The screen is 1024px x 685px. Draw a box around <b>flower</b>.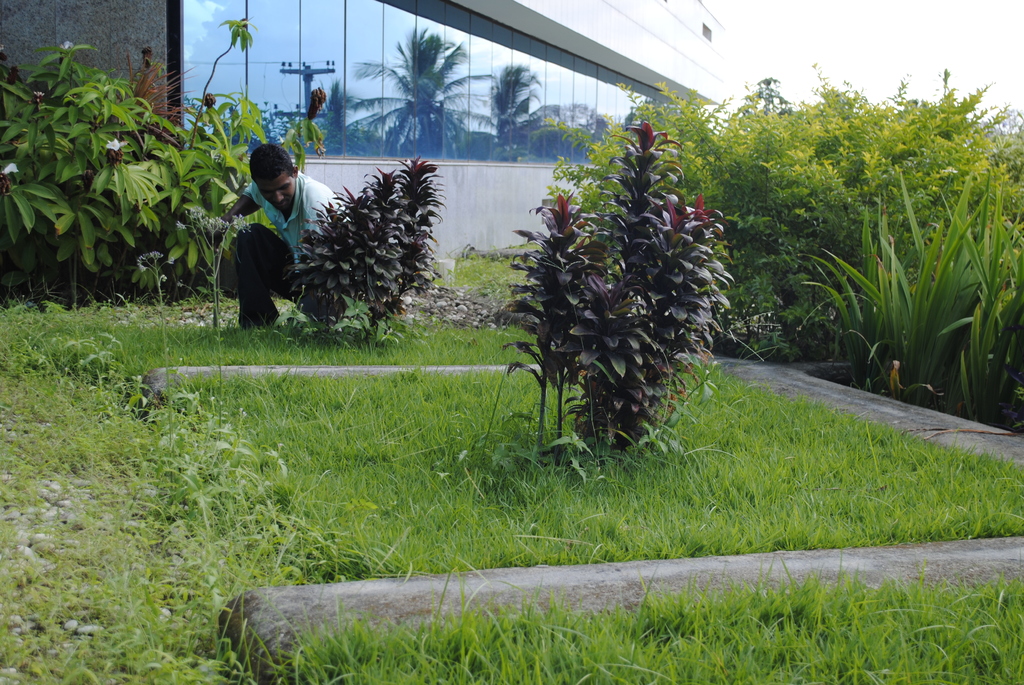
bbox=[1, 160, 17, 173].
